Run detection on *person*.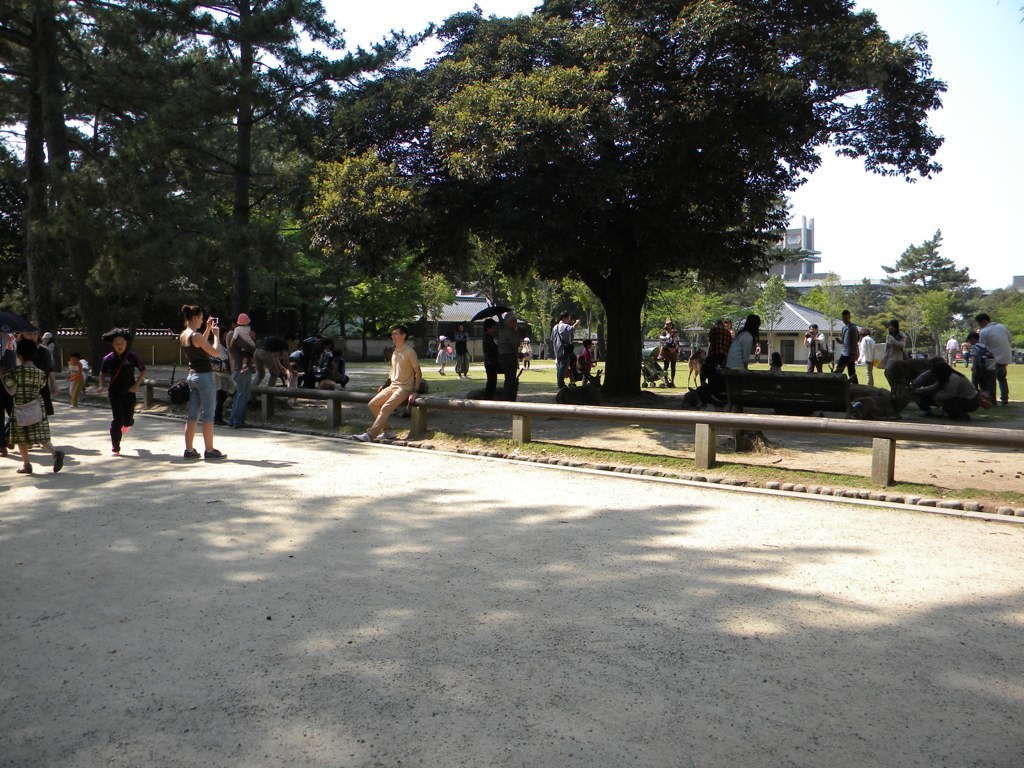
Result: (437,336,450,375).
